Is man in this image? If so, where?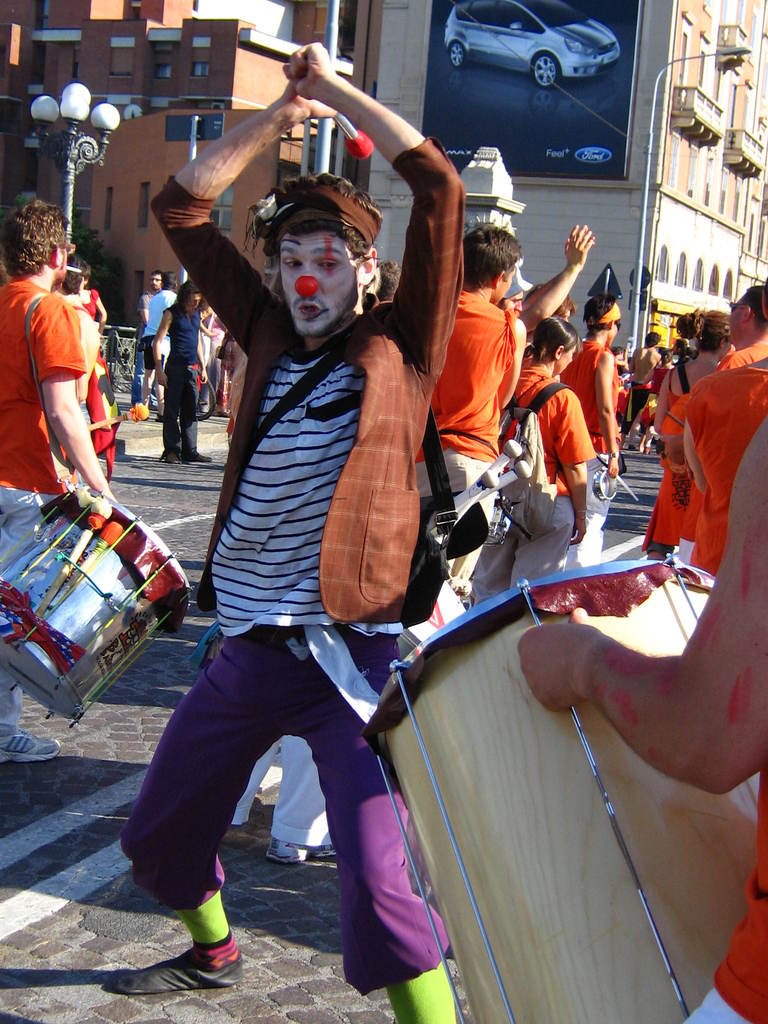
Yes, at BBox(502, 220, 598, 337).
